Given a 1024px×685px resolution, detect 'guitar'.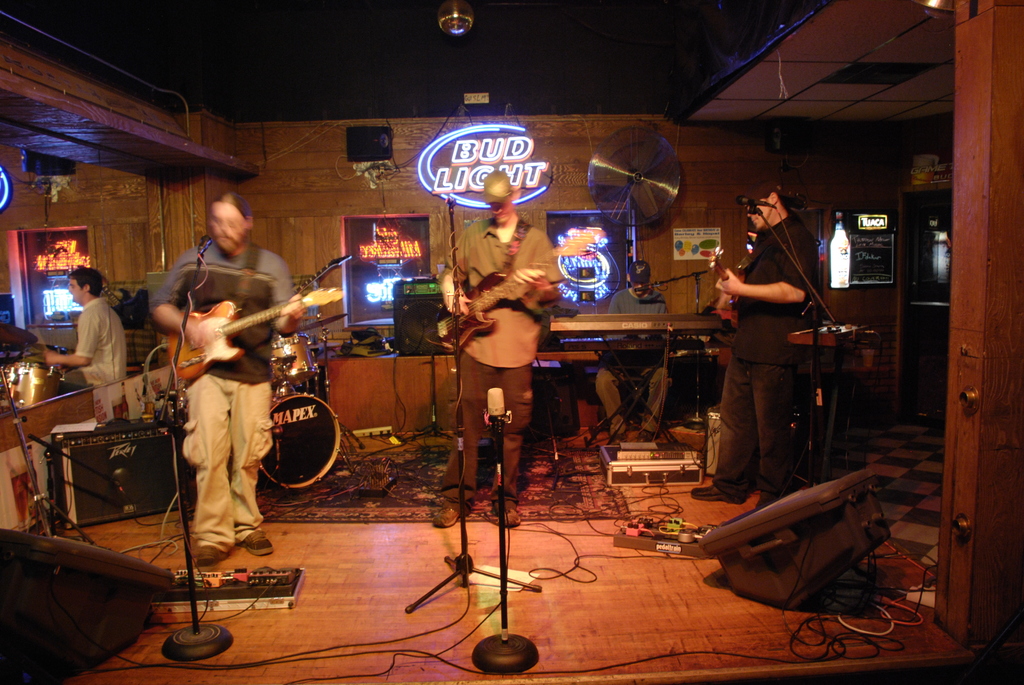
select_region(150, 272, 319, 394).
